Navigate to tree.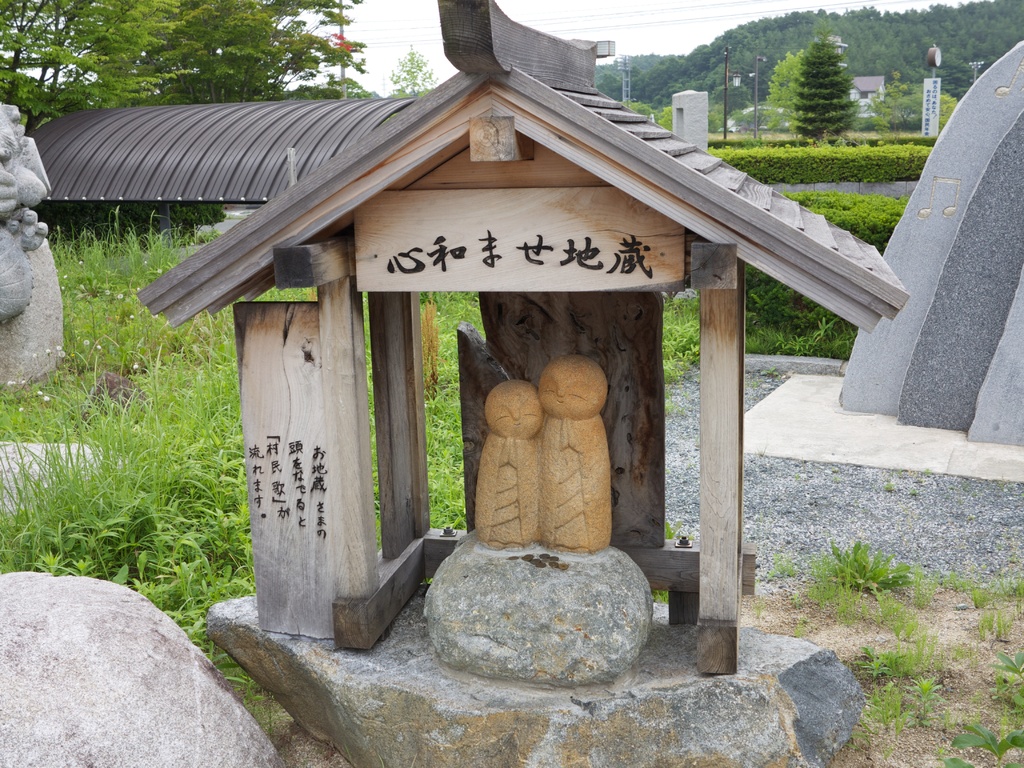
Navigation target: (x1=779, y1=26, x2=879, y2=148).
